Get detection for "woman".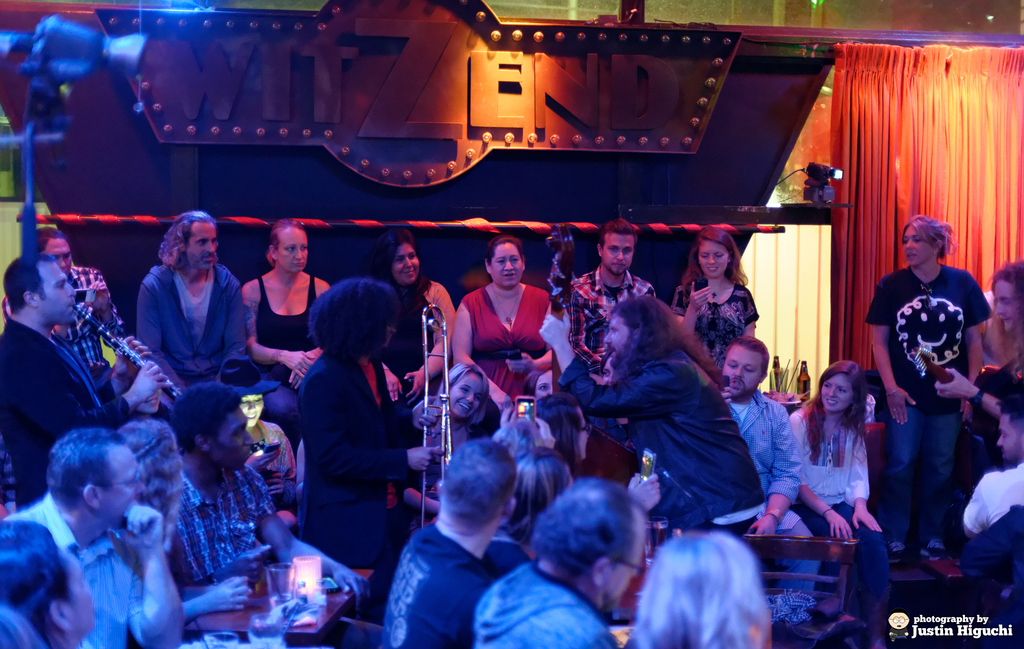
Detection: [115,420,250,628].
